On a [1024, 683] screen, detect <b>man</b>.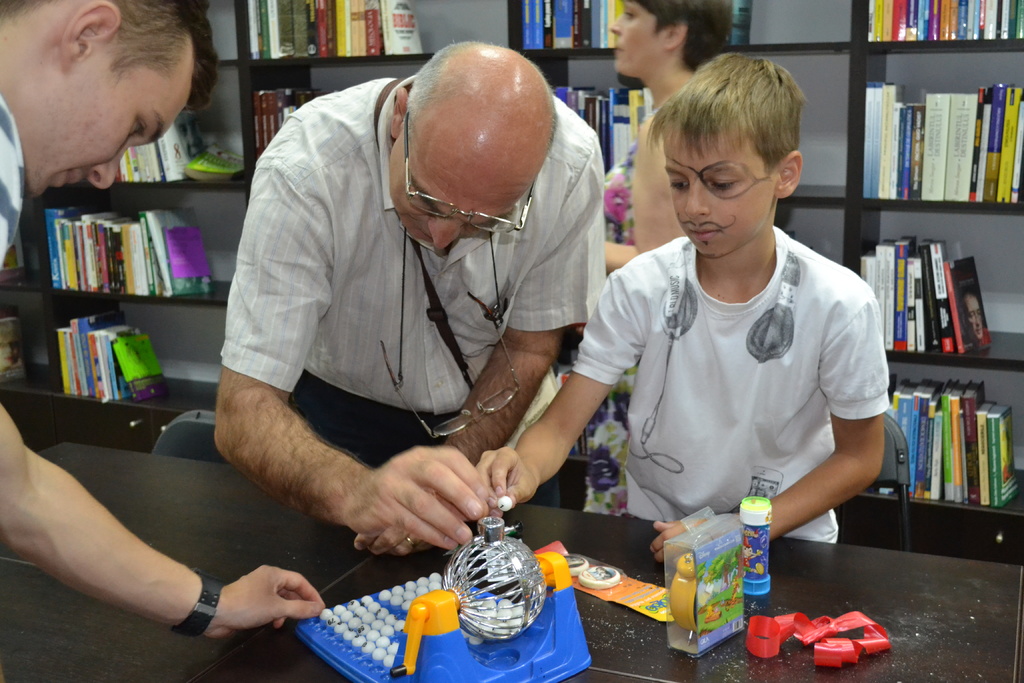
0/0/323/641.
